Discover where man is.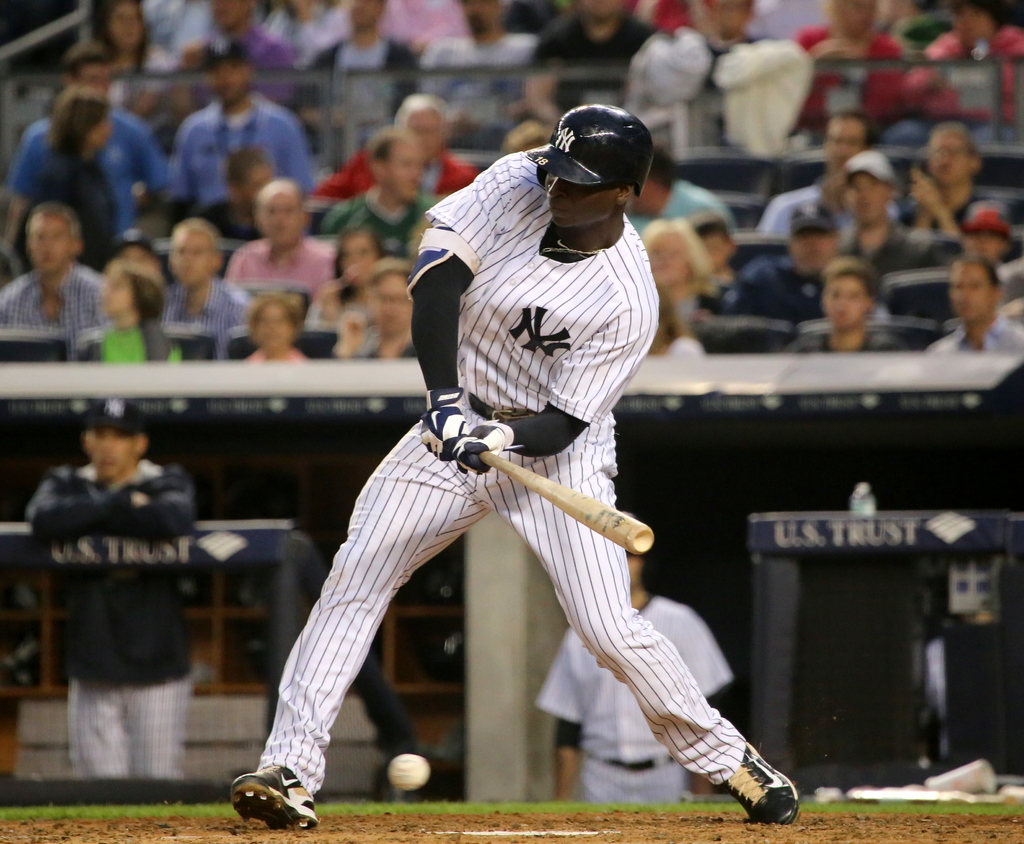
Discovered at (232, 102, 801, 826).
